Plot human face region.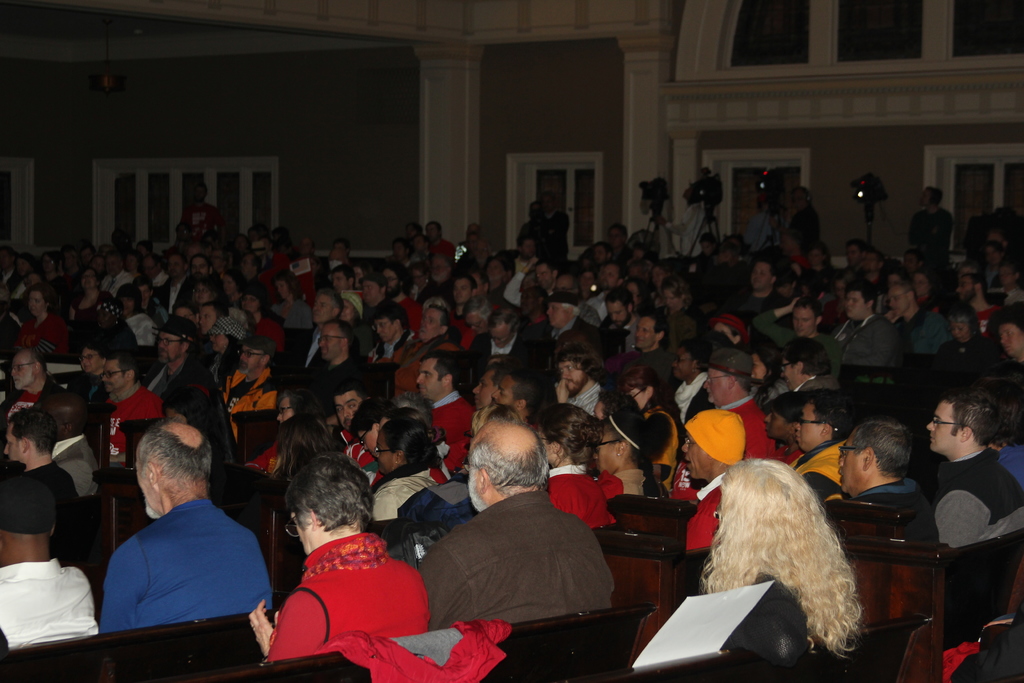
Plotted at 593, 432, 618, 470.
